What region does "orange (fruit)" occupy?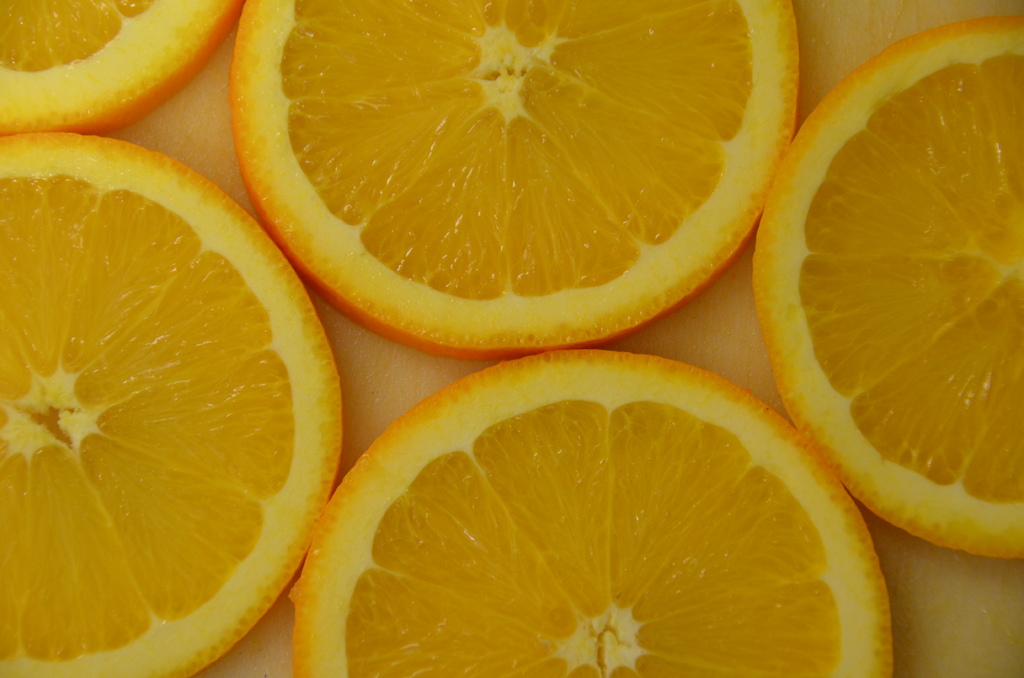
box=[209, 4, 809, 350].
